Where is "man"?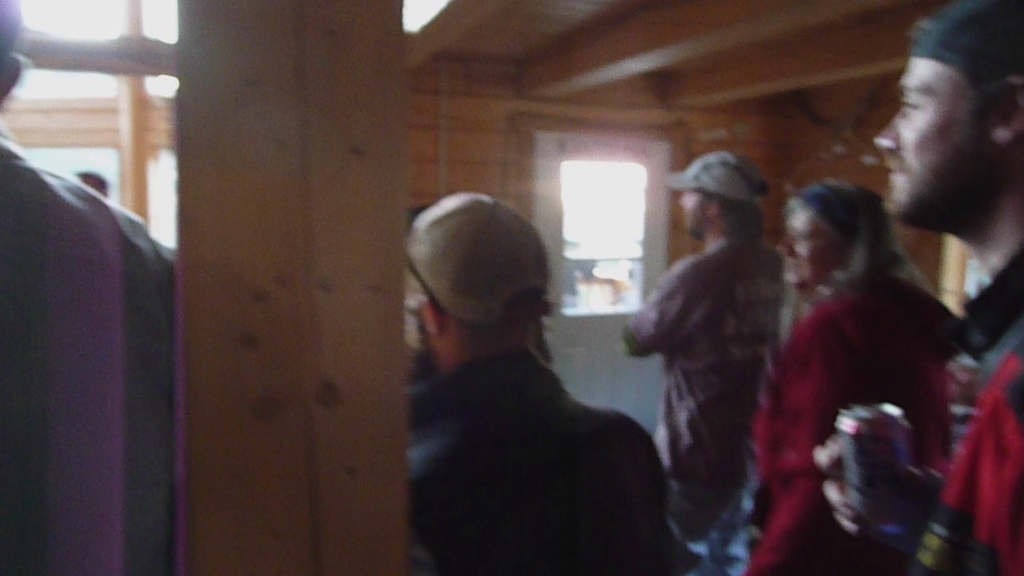
bbox=[411, 192, 695, 575].
